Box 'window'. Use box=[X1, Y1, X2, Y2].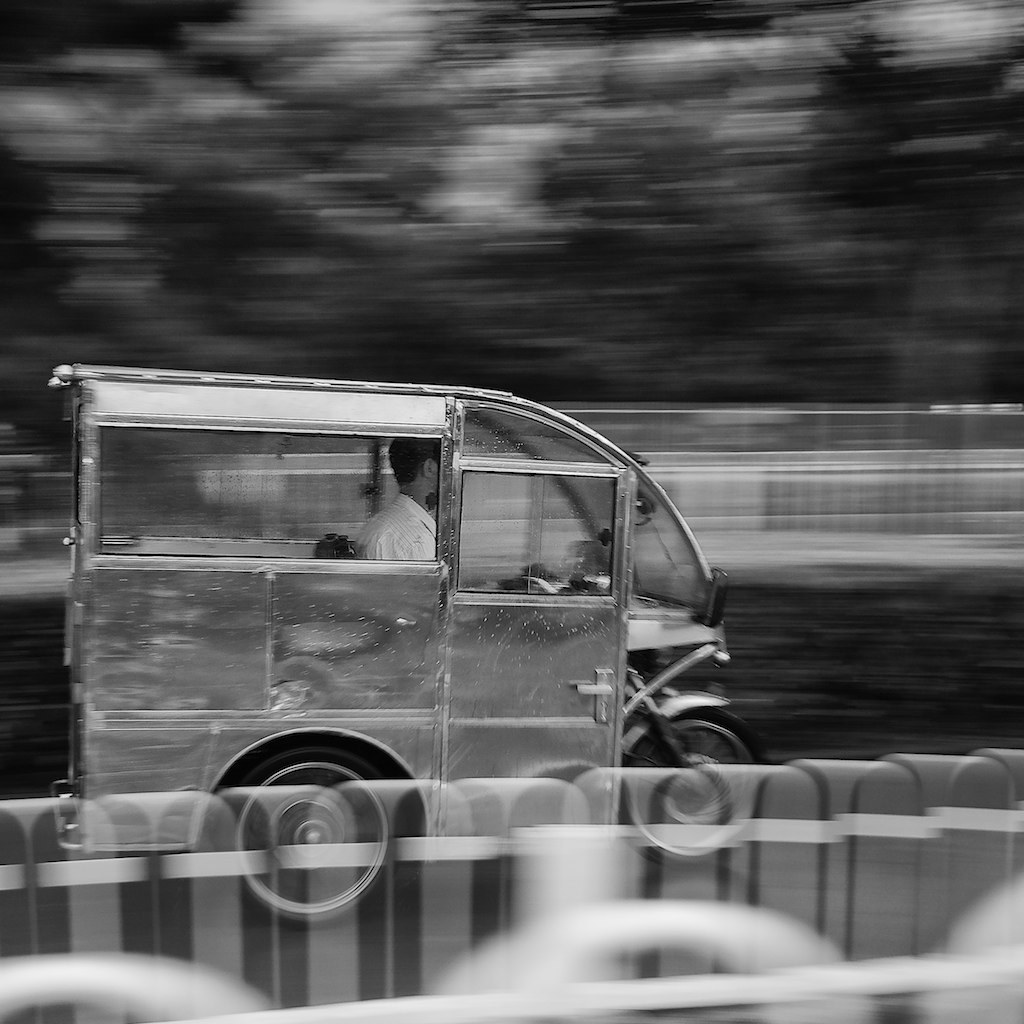
box=[96, 393, 513, 604].
